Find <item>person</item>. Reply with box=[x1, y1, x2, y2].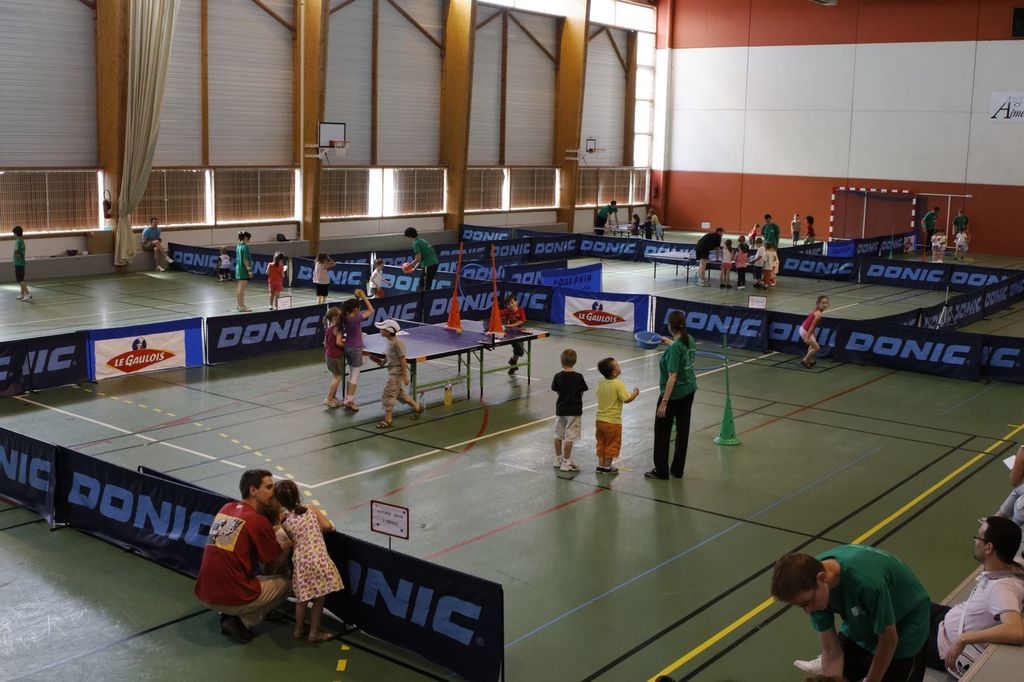
box=[336, 287, 374, 413].
